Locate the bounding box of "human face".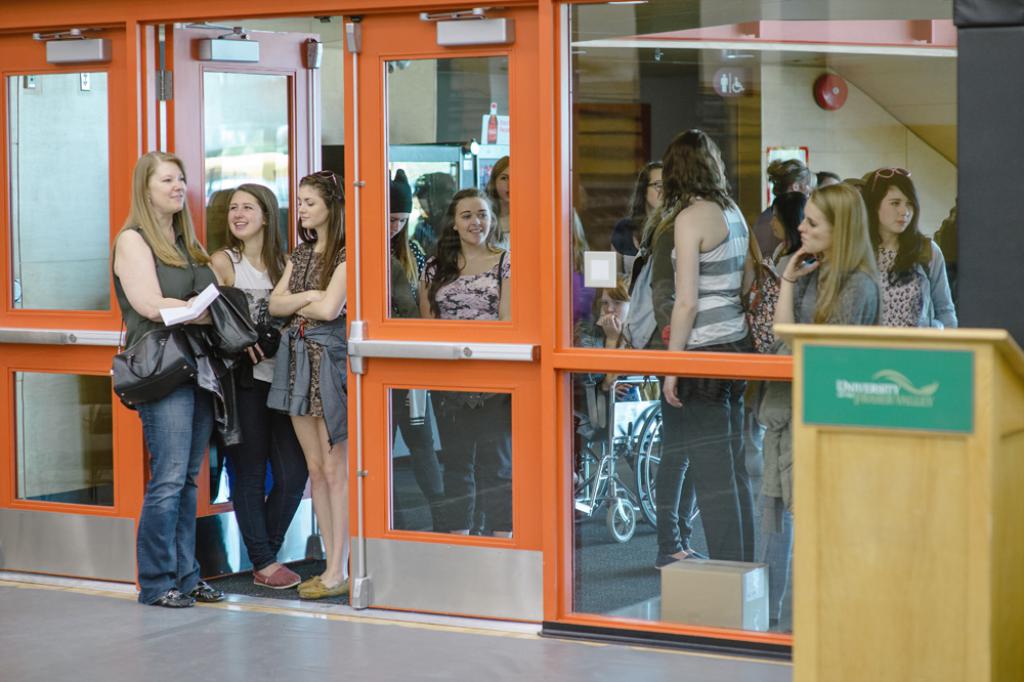
Bounding box: pyautogui.locateOnScreen(226, 193, 264, 233).
